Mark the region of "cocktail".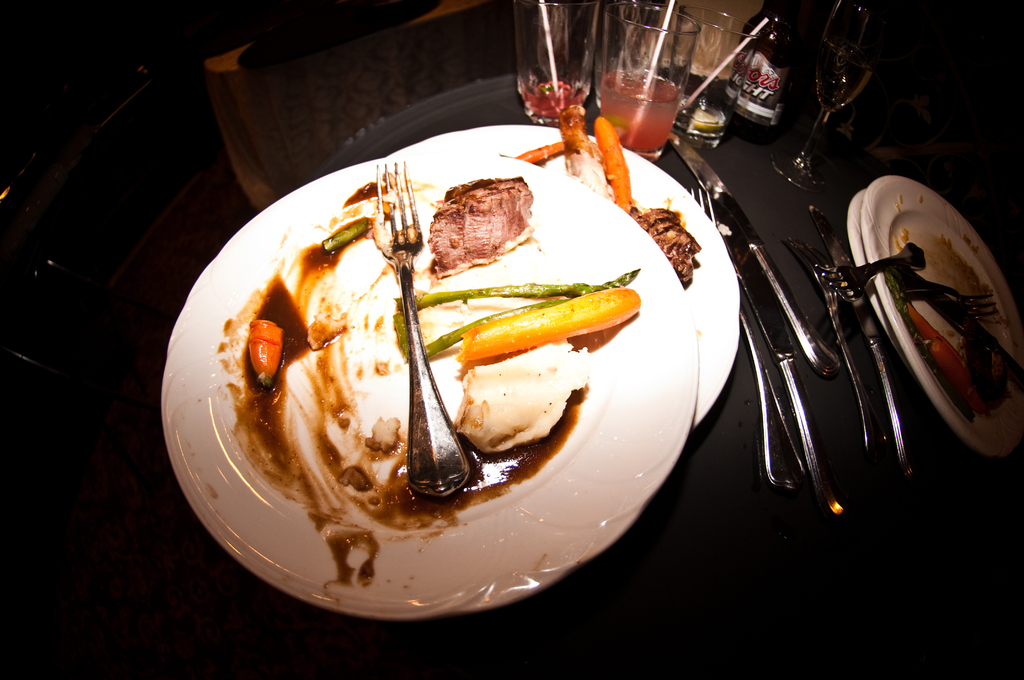
Region: BBox(600, 0, 700, 161).
